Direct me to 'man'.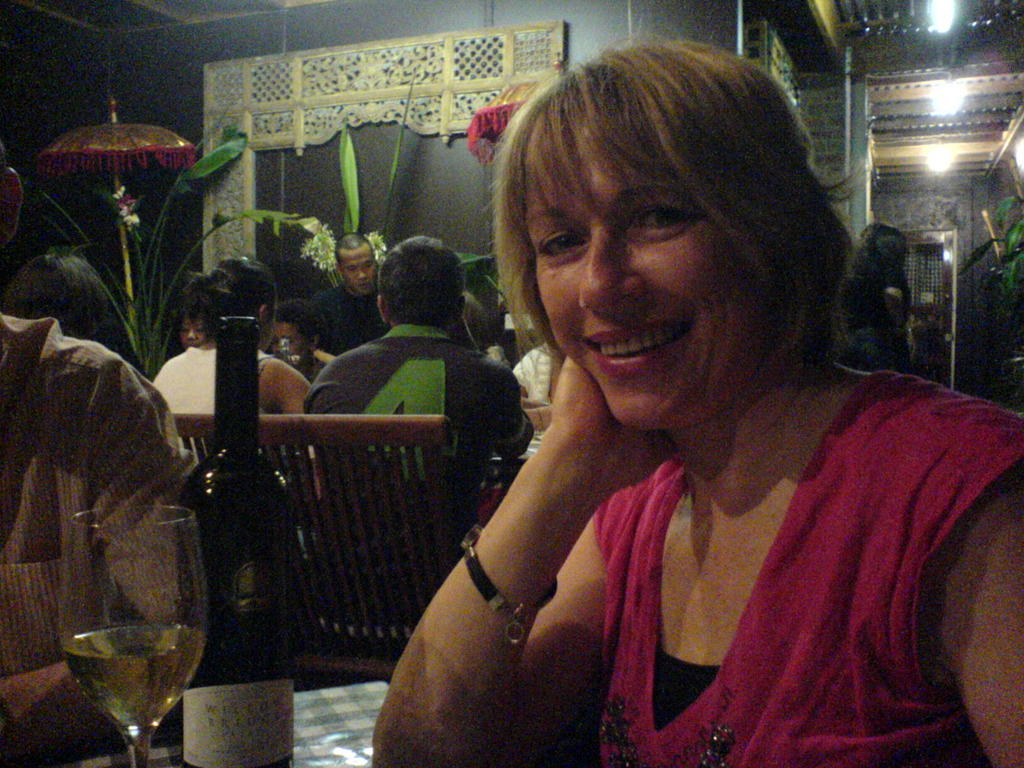
Direction: locate(301, 229, 407, 351).
